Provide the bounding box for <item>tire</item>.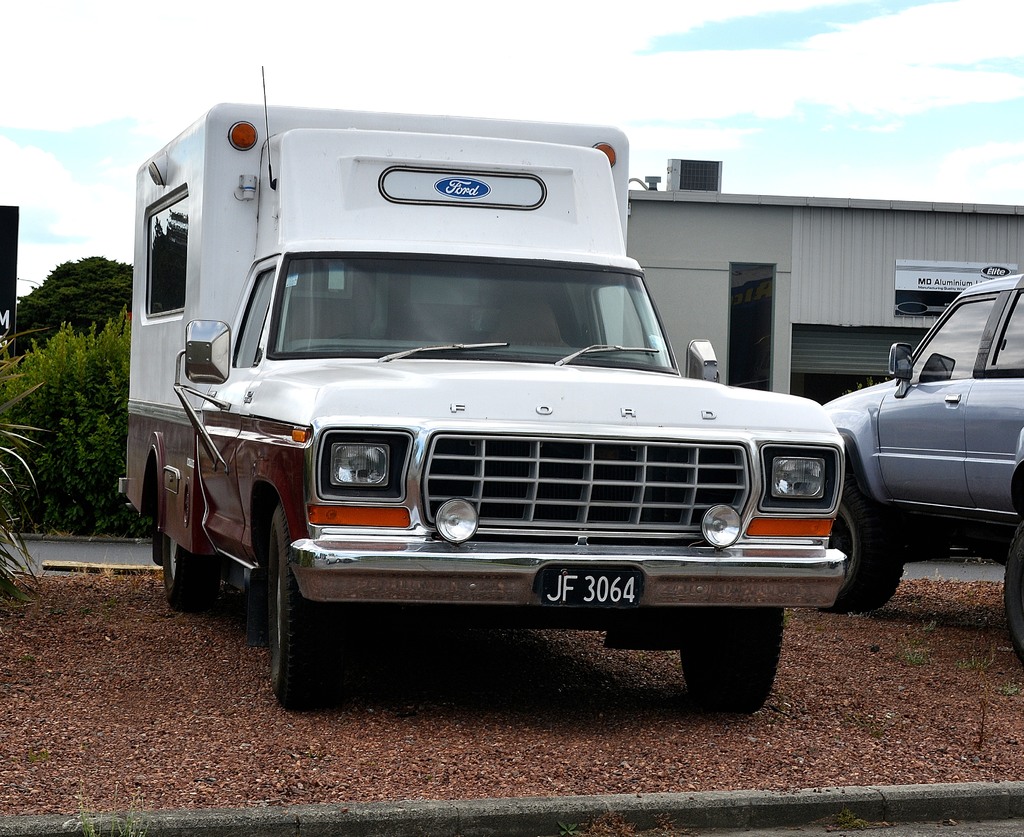
left=679, top=606, right=786, bottom=715.
